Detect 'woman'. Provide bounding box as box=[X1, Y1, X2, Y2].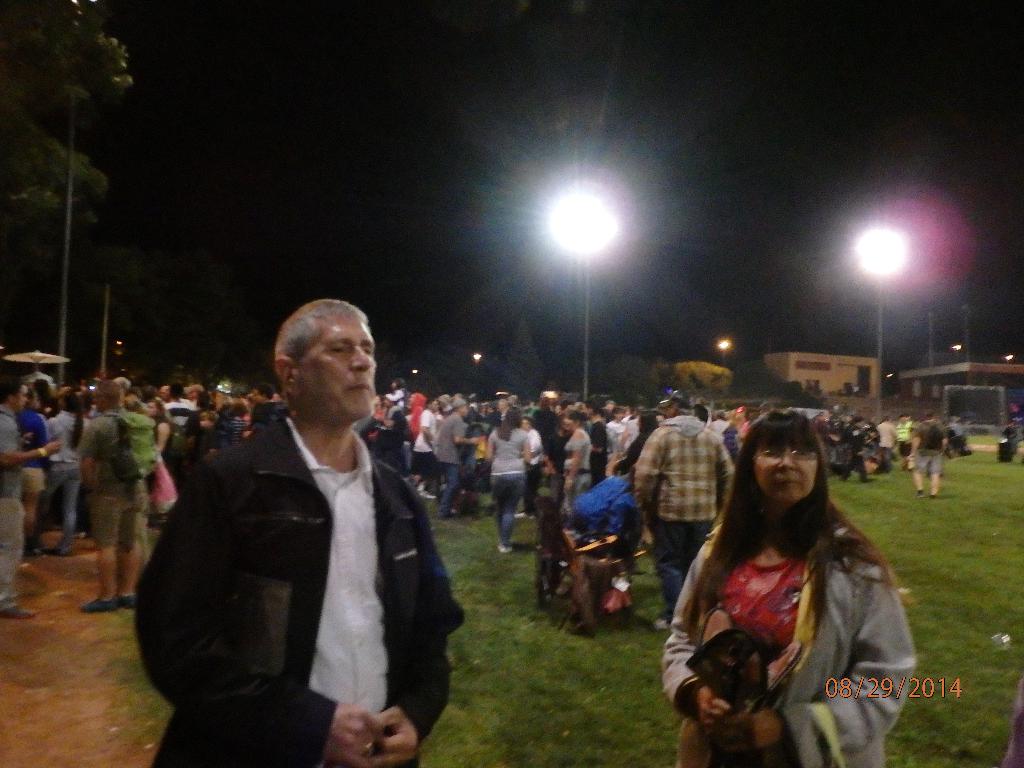
box=[664, 407, 926, 749].
